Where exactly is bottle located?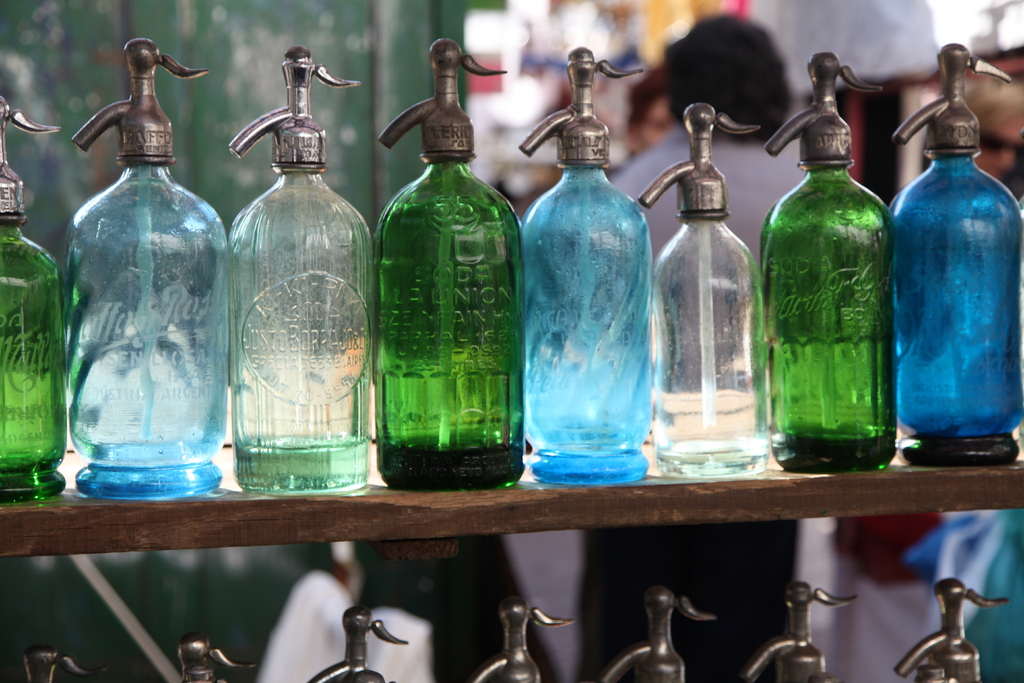
Its bounding box is Rect(178, 638, 254, 682).
